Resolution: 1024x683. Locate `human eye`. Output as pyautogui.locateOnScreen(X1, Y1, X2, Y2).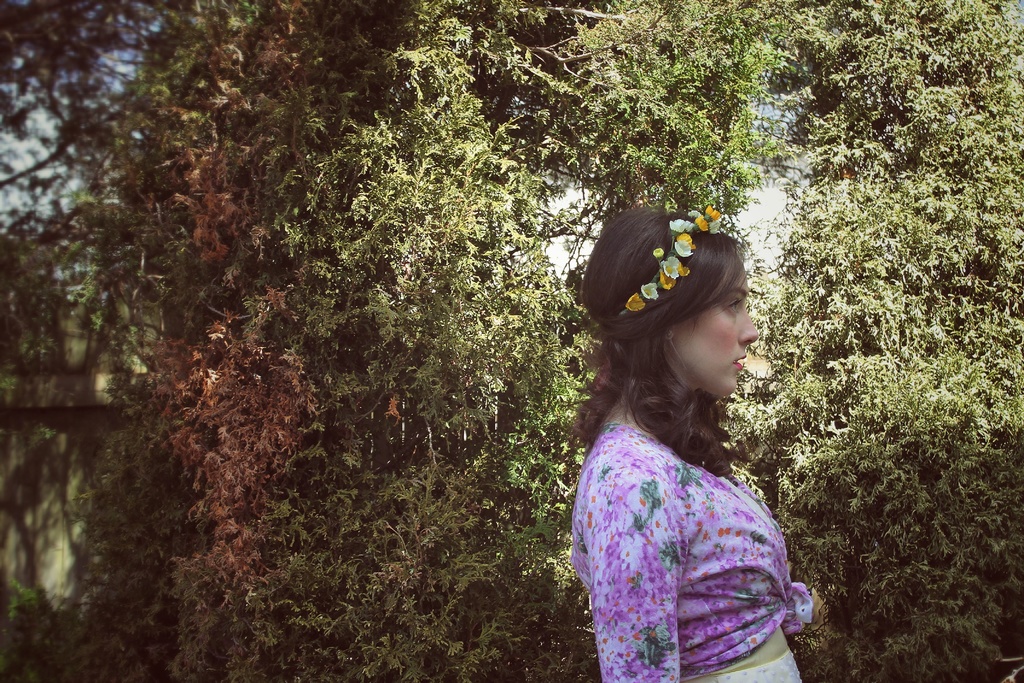
pyautogui.locateOnScreen(722, 294, 740, 320).
